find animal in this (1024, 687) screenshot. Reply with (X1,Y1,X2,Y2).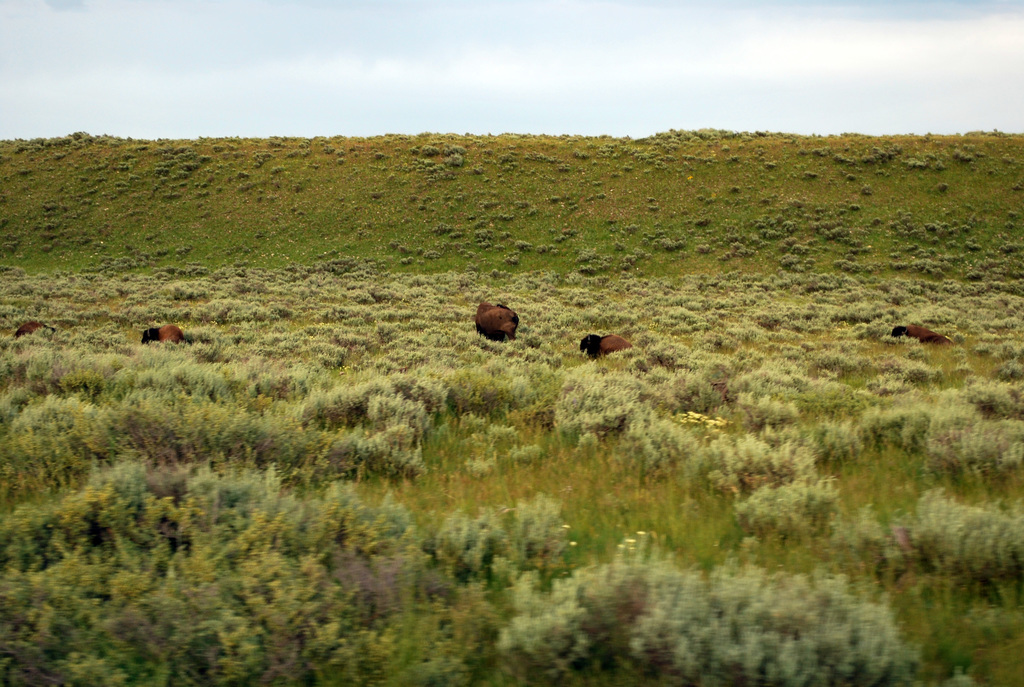
(145,326,186,347).
